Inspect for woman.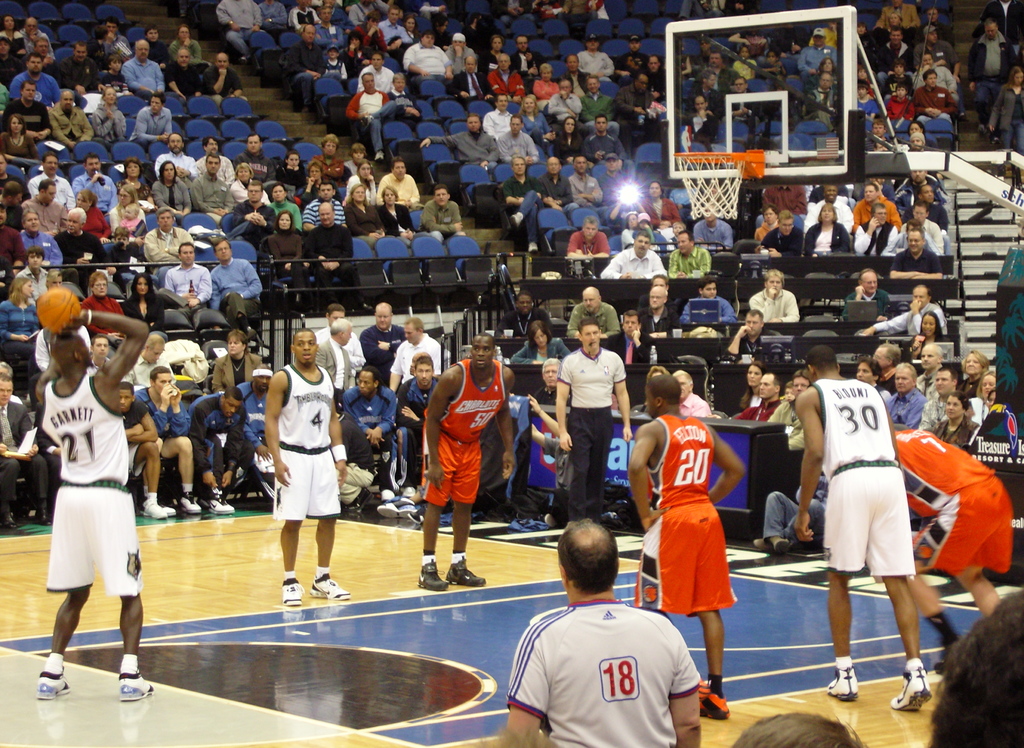
Inspection: [753, 206, 780, 244].
